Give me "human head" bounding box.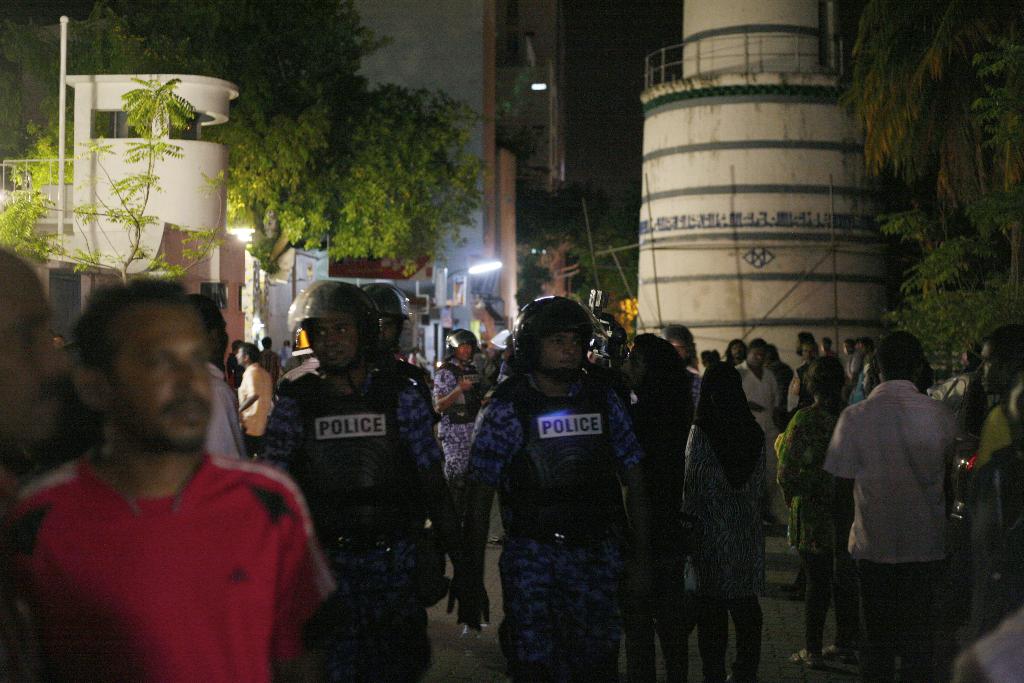
(x1=262, y1=336, x2=273, y2=354).
